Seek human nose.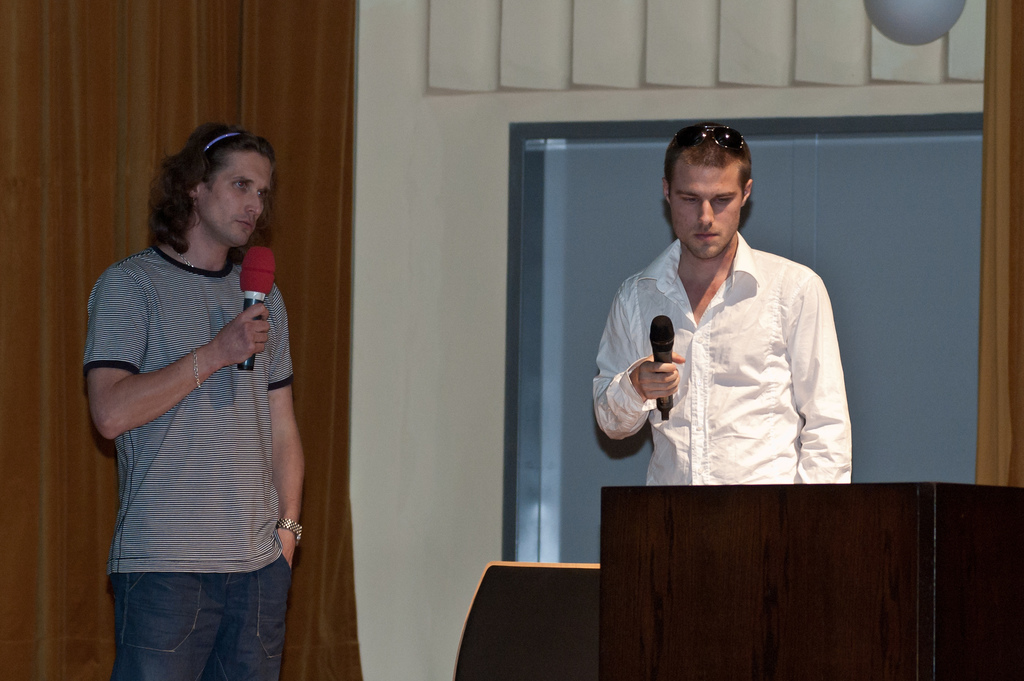
240,185,262,220.
